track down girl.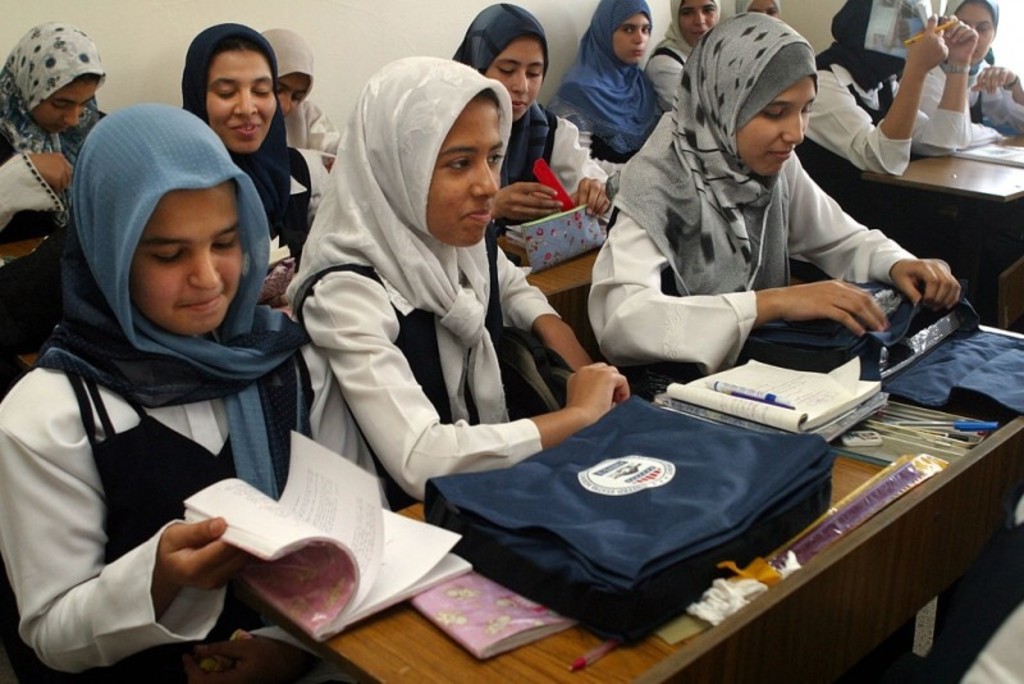
Tracked to <region>545, 0, 666, 161</region>.
